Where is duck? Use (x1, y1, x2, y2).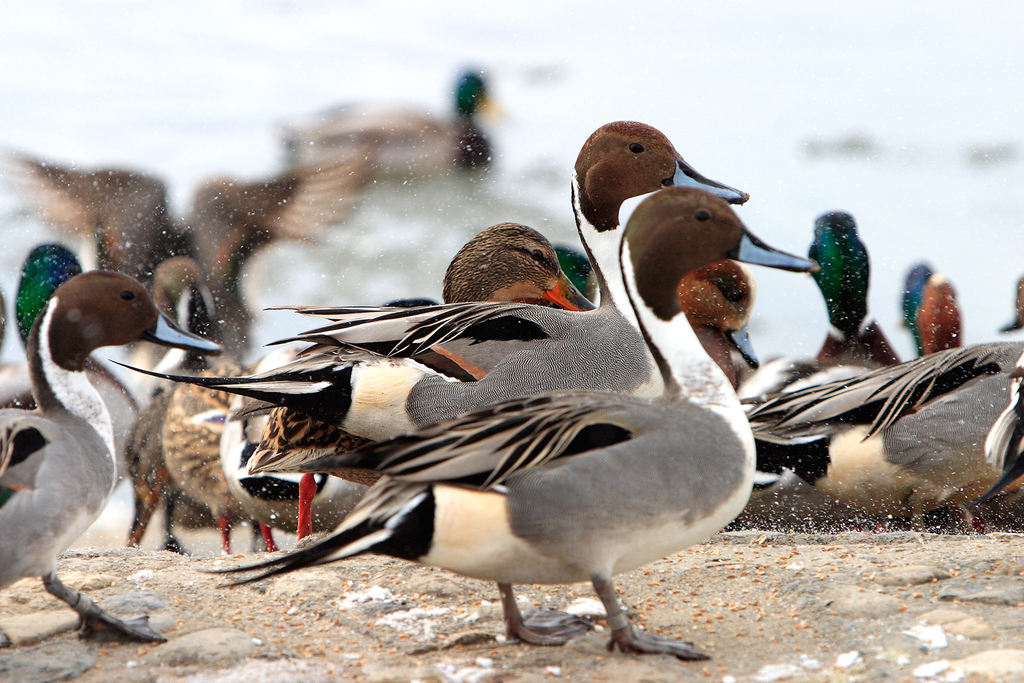
(1, 261, 225, 677).
